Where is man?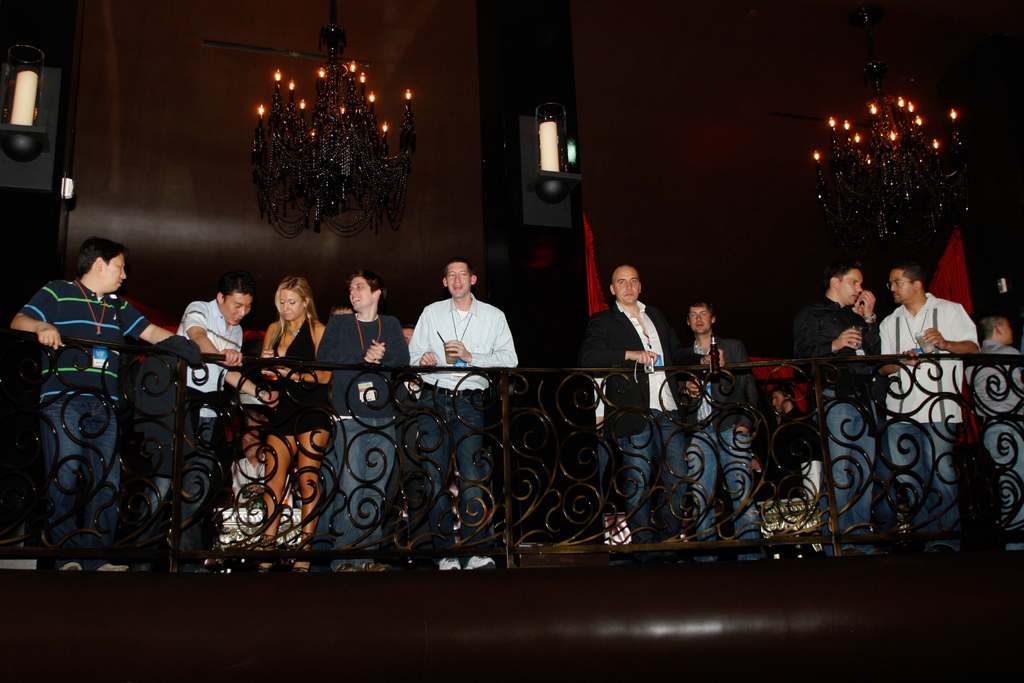
[402,258,530,566].
